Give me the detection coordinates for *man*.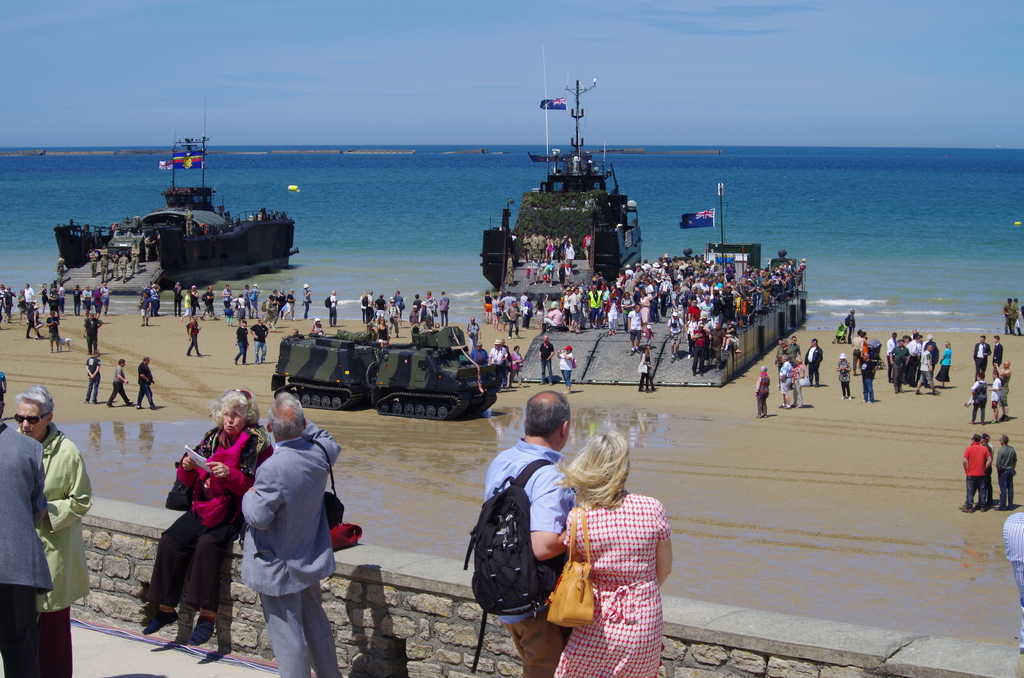
bbox(241, 282, 253, 318).
